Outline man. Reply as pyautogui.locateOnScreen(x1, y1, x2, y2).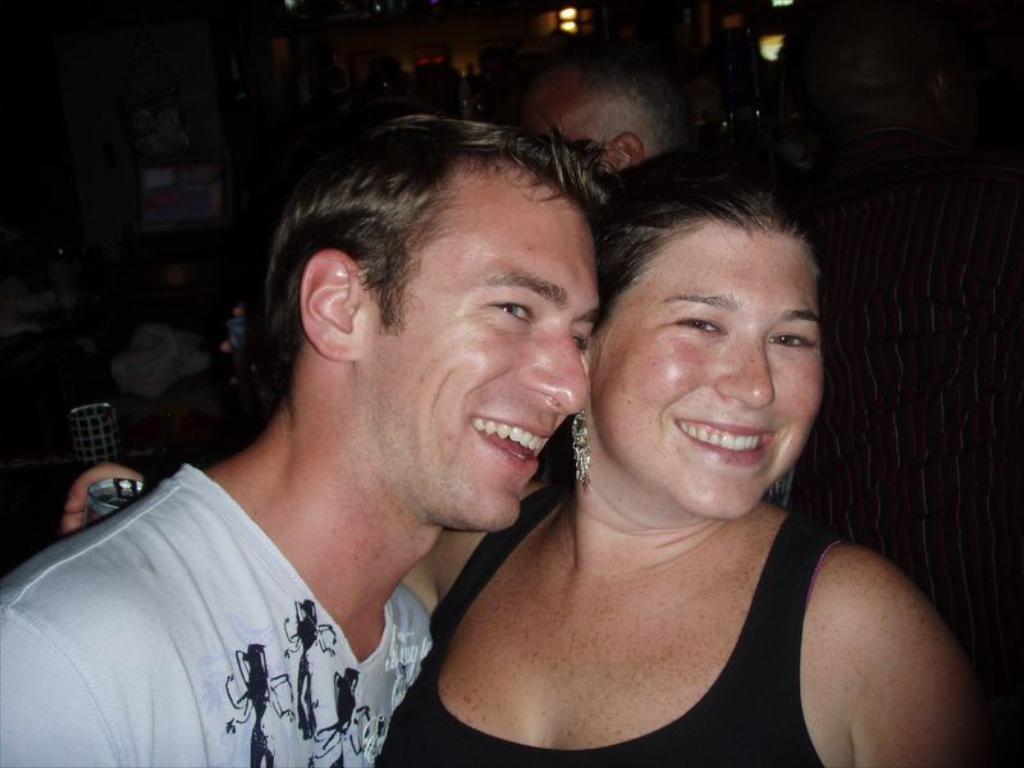
pyautogui.locateOnScreen(0, 104, 609, 767).
